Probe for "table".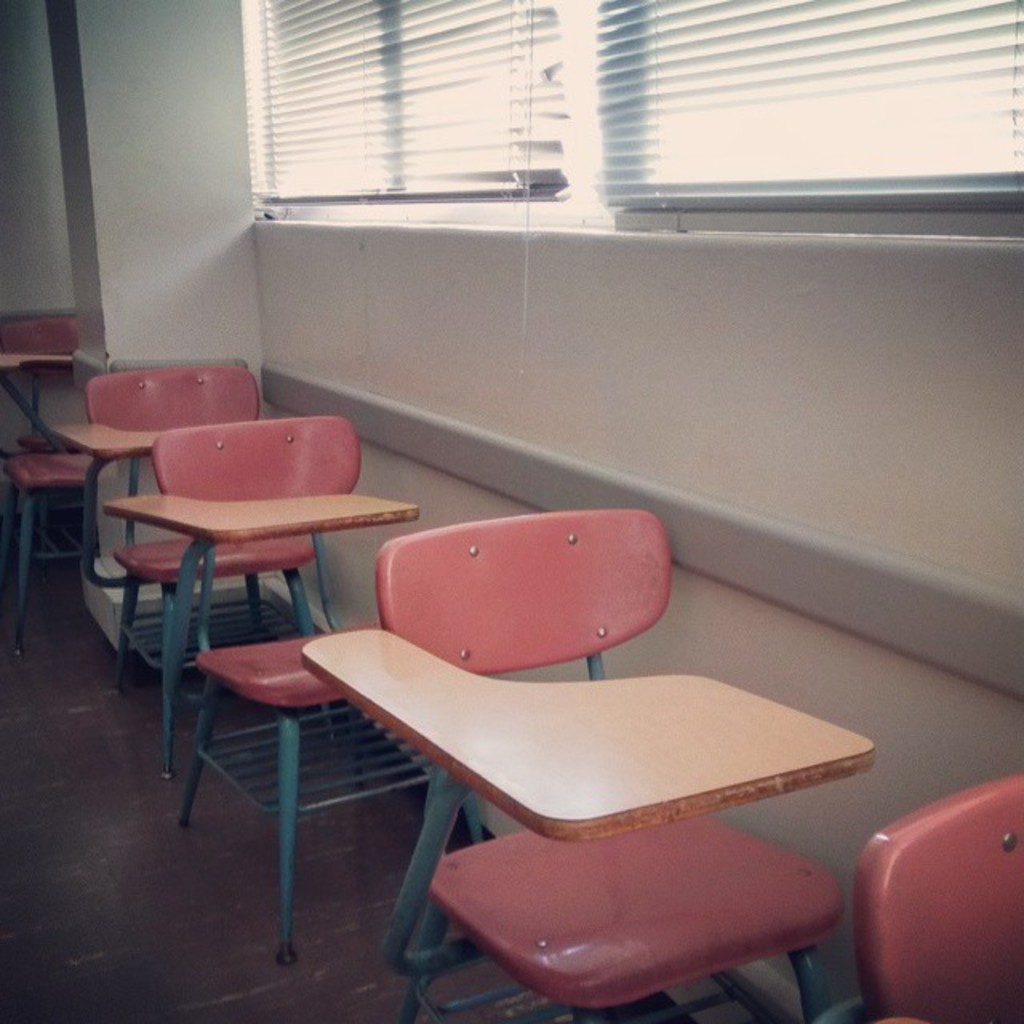
Probe result: [101, 490, 422, 779].
